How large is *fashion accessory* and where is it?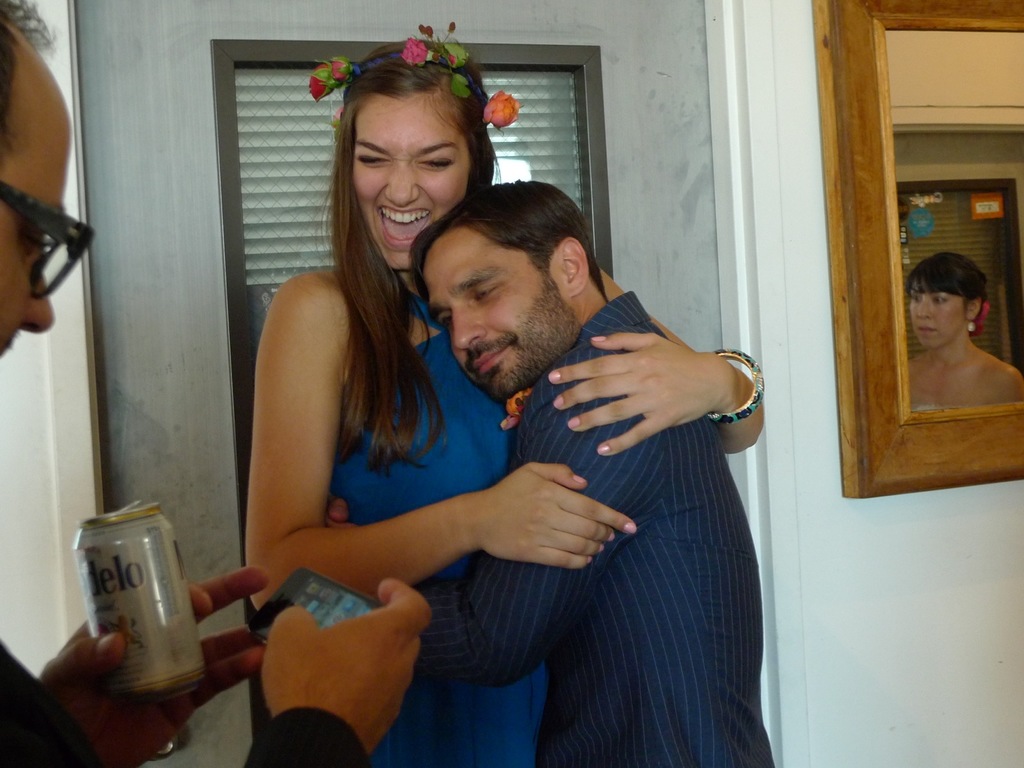
Bounding box: pyautogui.locateOnScreen(964, 314, 979, 333).
